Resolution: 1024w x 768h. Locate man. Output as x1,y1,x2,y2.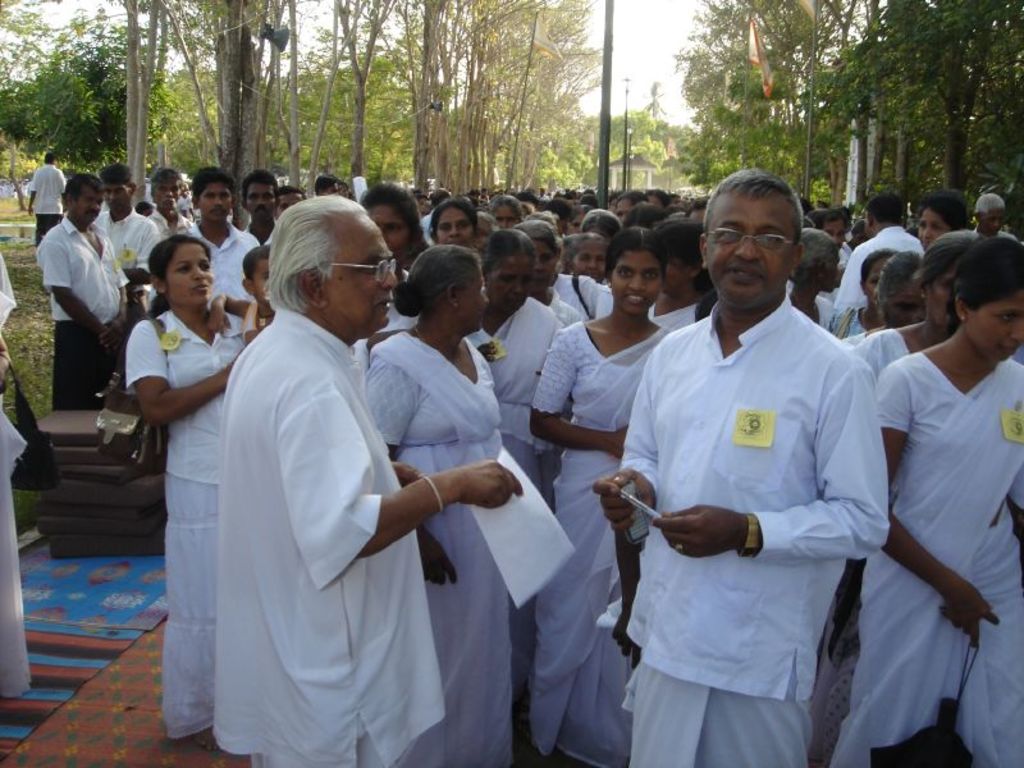
844,197,927,317.
